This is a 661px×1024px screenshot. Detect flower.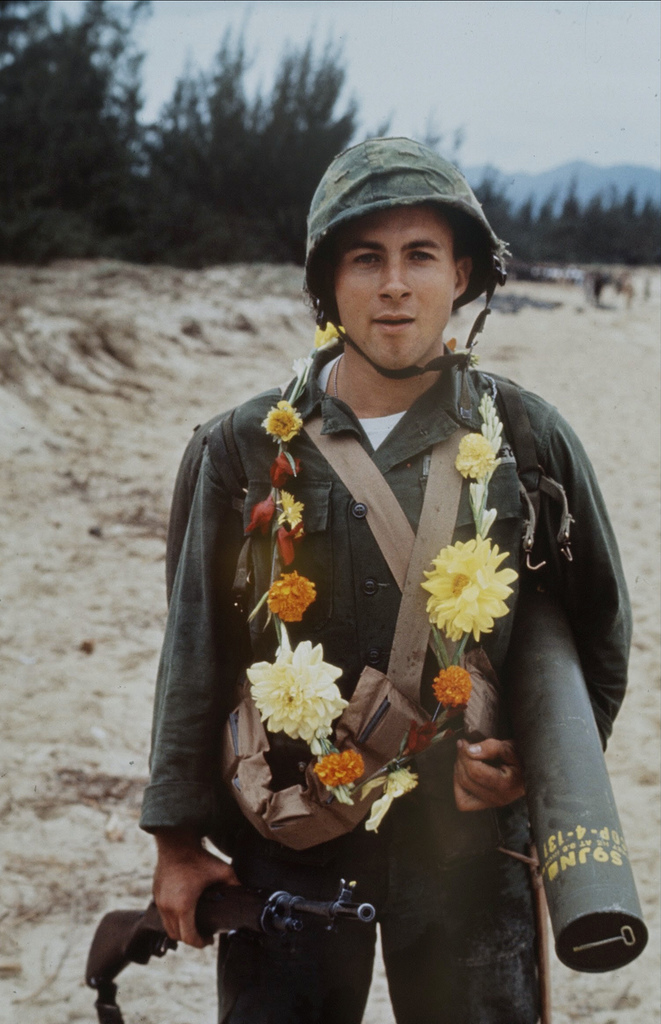
{"left": 434, "top": 665, "right": 479, "bottom": 714}.
